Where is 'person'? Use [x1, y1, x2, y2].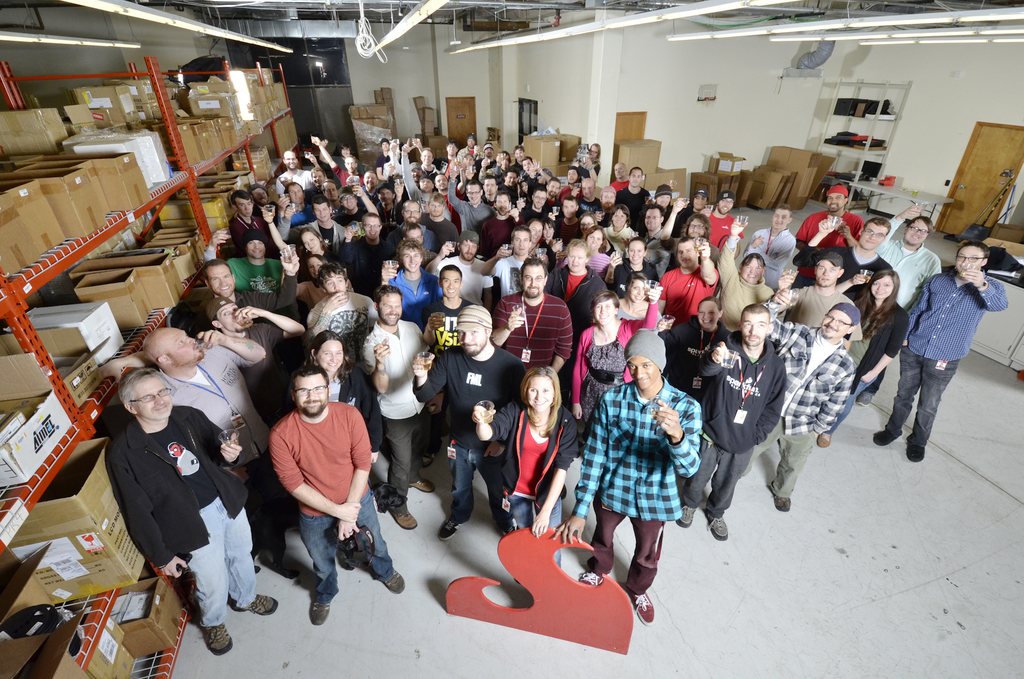
[582, 208, 607, 250].
